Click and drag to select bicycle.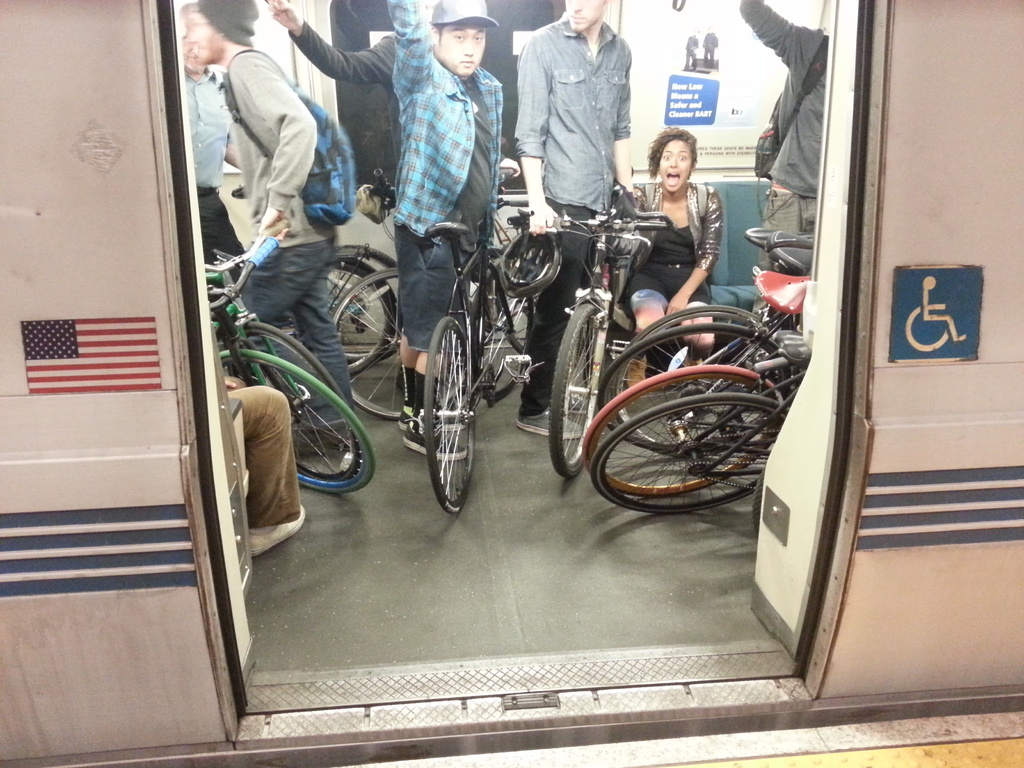
Selection: x1=201 y1=224 x2=405 y2=490.
